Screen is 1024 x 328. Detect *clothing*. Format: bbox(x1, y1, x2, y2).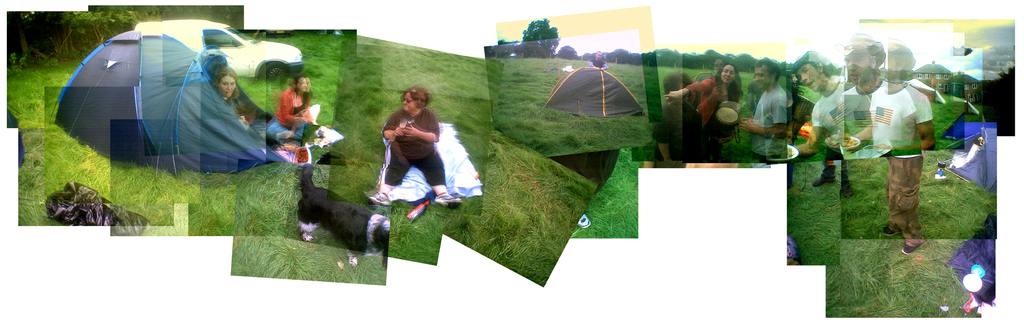
bbox(384, 110, 447, 185).
